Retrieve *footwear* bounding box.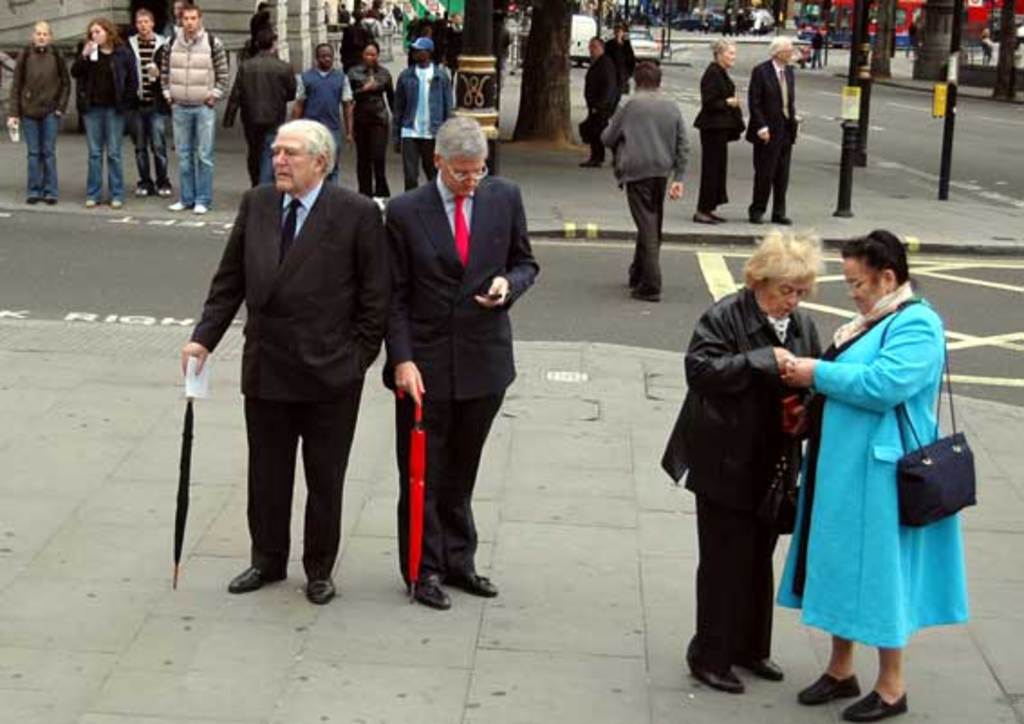
Bounding box: [x1=137, y1=186, x2=152, y2=197].
